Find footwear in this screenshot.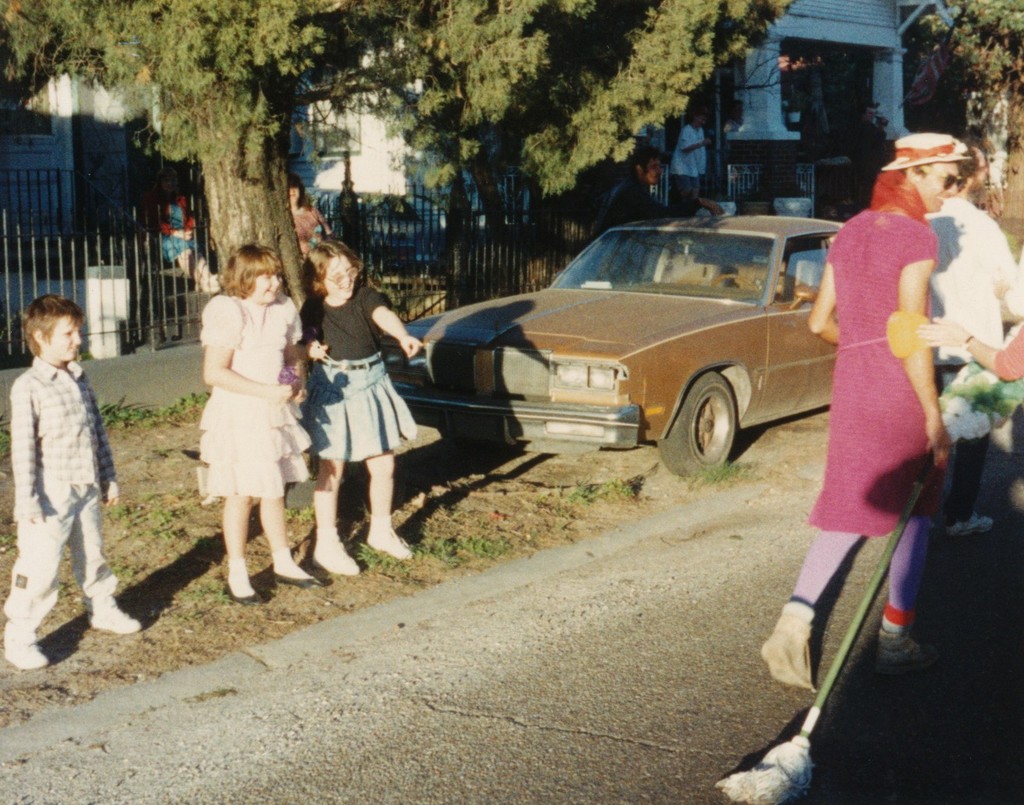
The bounding box for footwear is l=228, t=555, r=254, b=601.
